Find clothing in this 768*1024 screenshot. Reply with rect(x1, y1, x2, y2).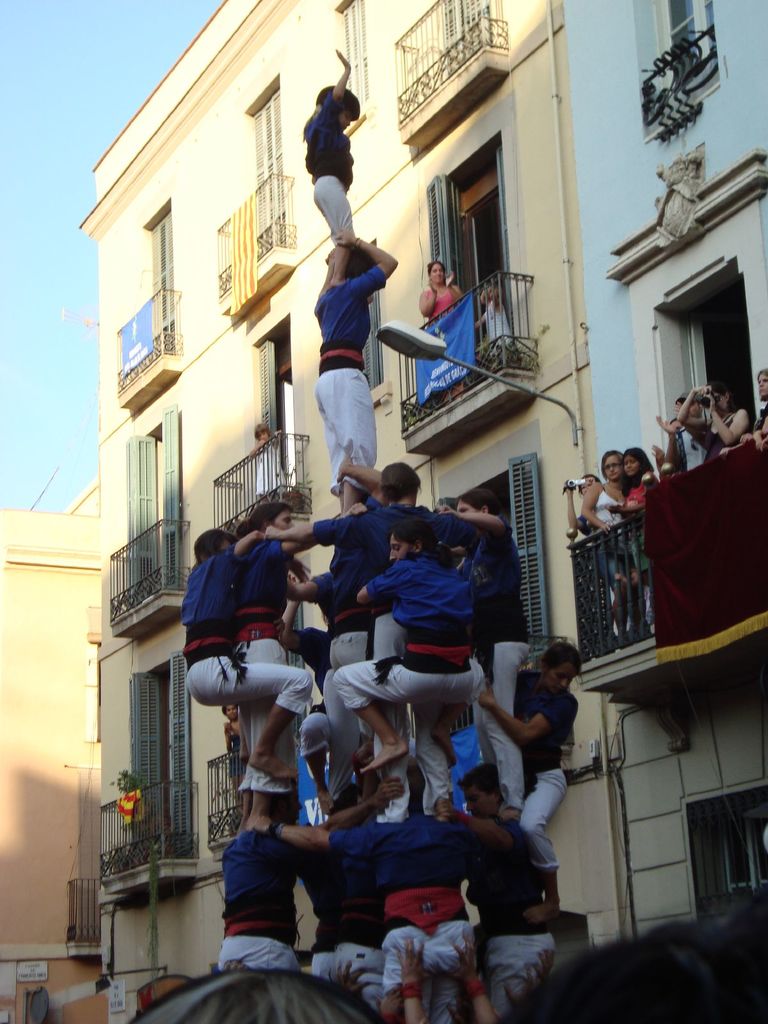
rect(333, 817, 388, 1022).
